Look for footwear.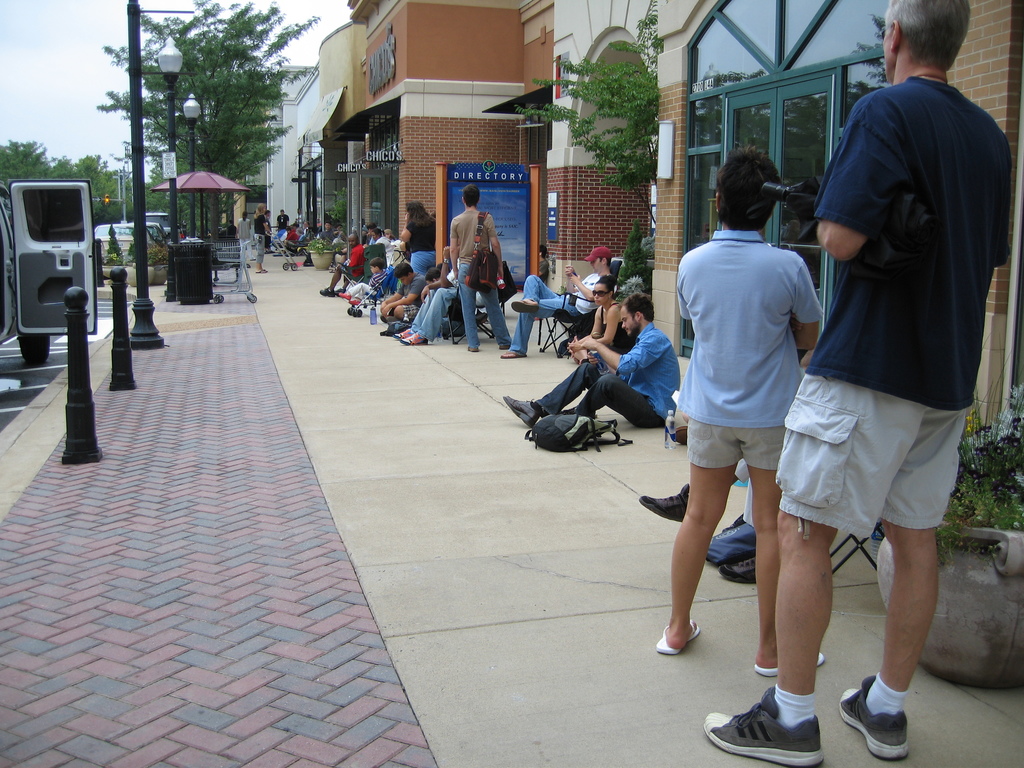
Found: BBox(467, 344, 479, 352).
